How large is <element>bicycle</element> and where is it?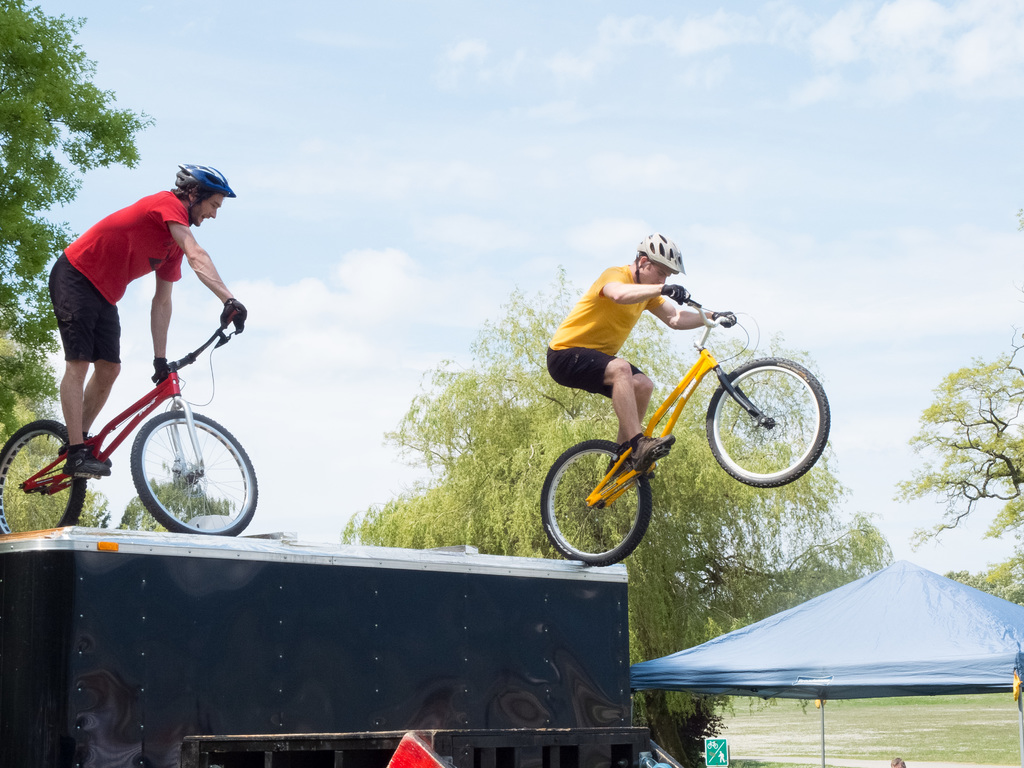
Bounding box: rect(529, 292, 826, 569).
